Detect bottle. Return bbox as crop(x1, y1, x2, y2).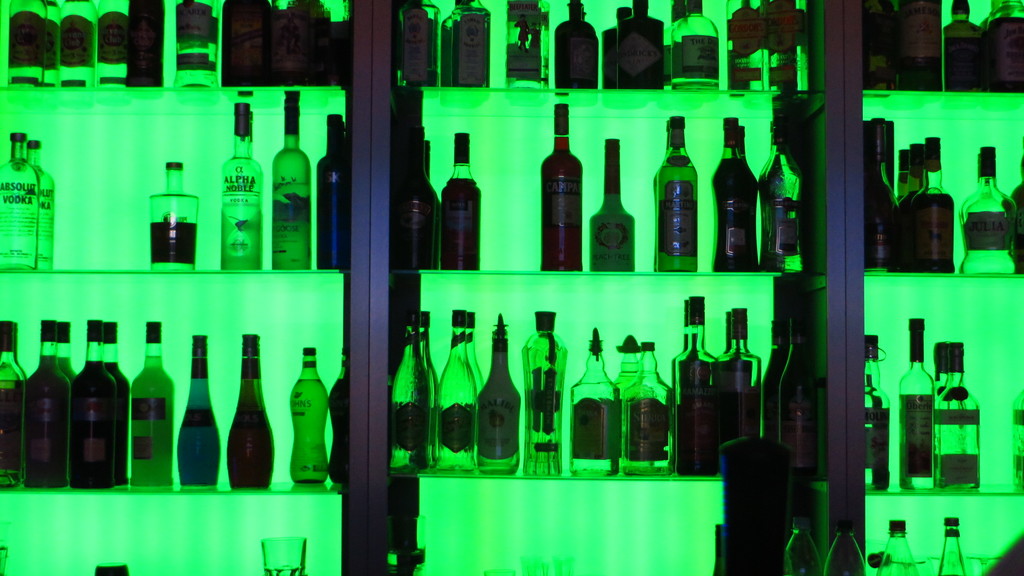
crop(570, 326, 623, 476).
